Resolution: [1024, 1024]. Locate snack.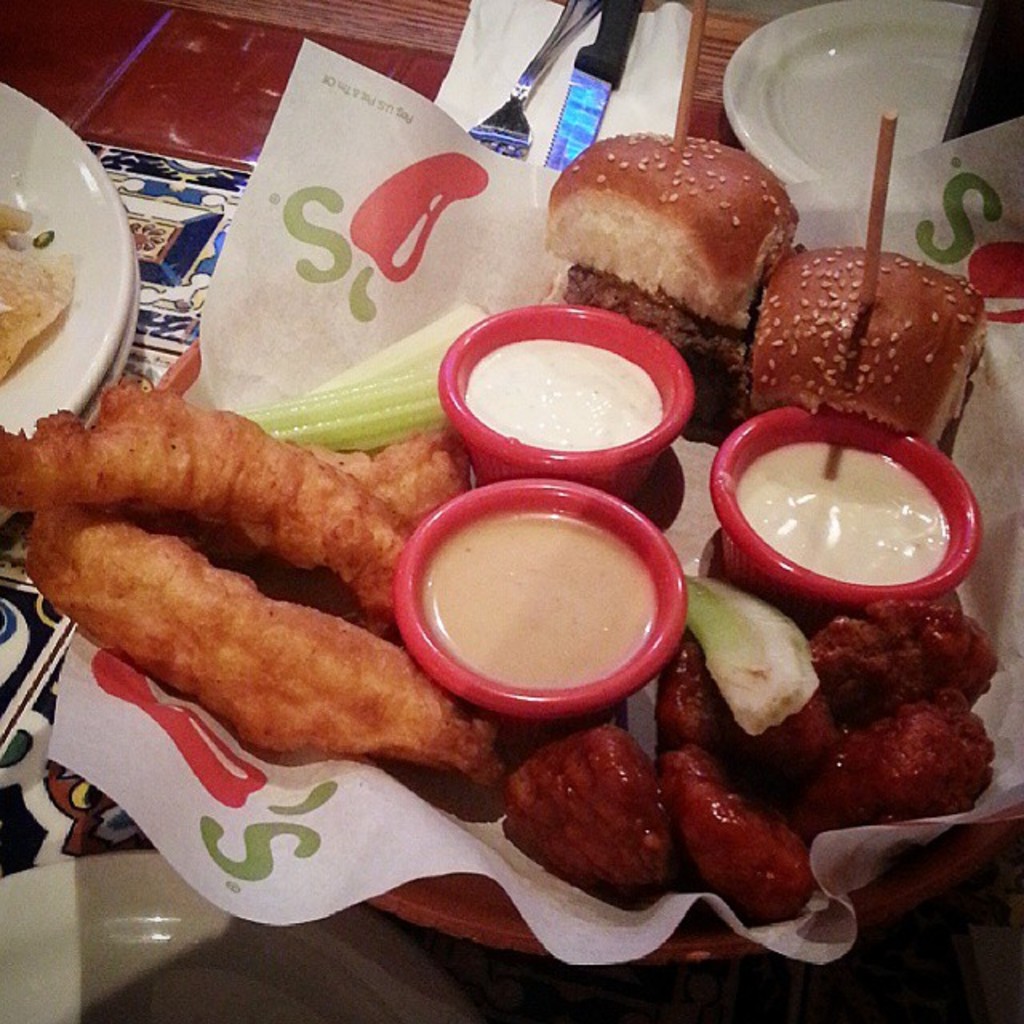
(0, 186, 80, 390).
